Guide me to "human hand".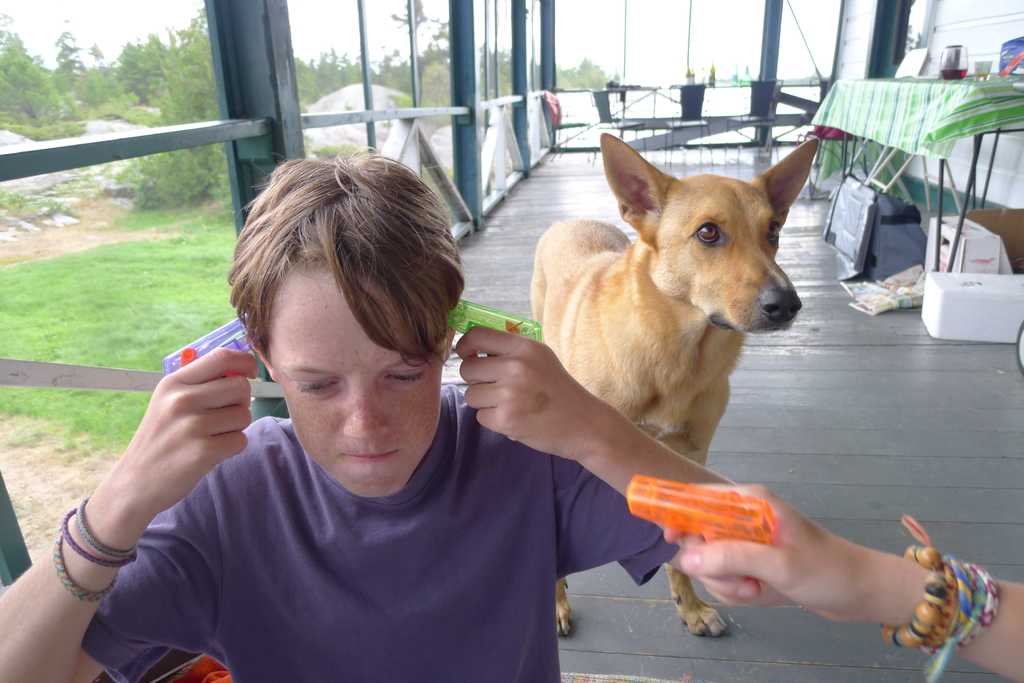
Guidance: (661,481,888,626).
